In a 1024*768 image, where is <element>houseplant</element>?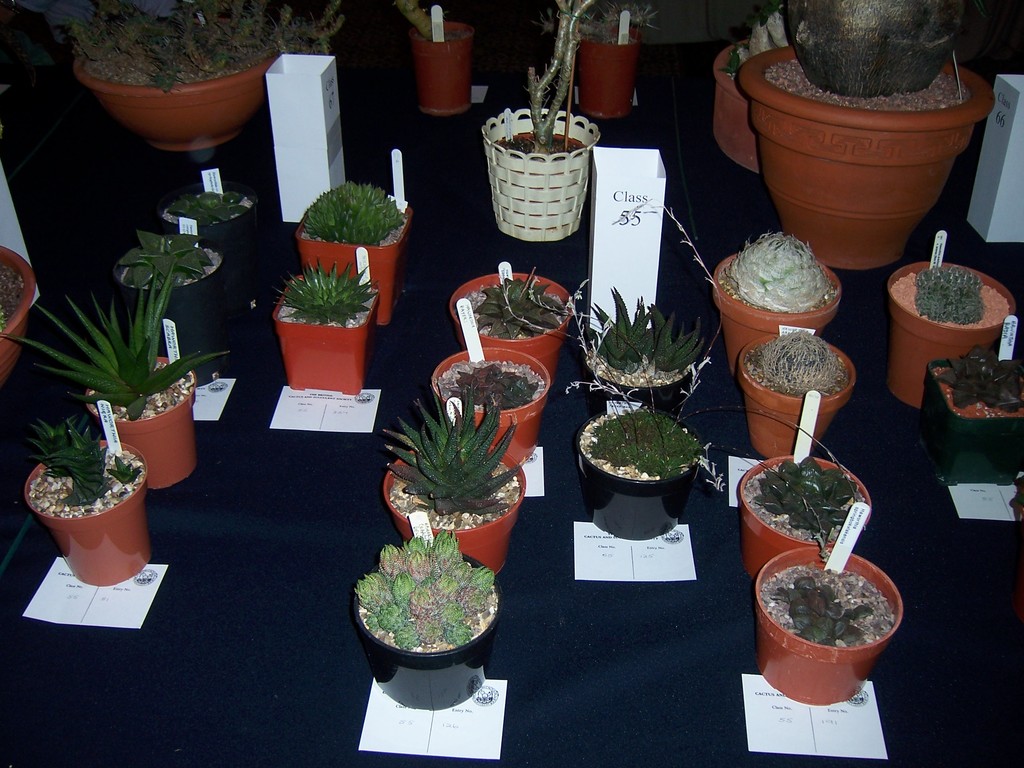
bbox(65, 0, 351, 148).
